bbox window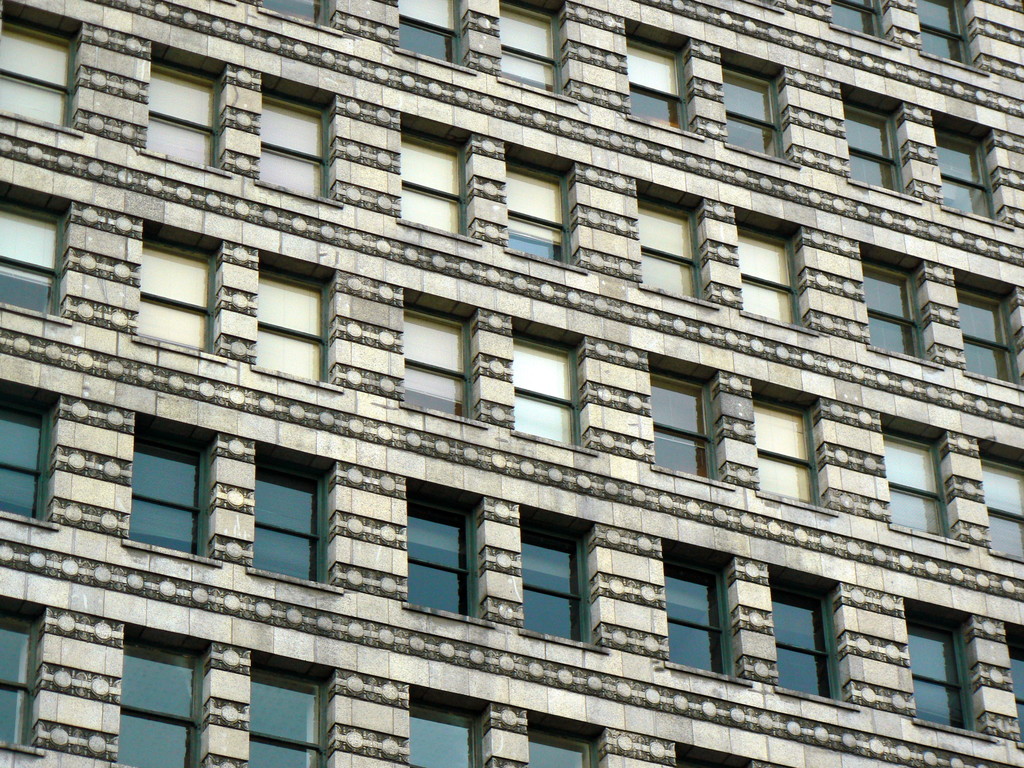
840 104 909 202
